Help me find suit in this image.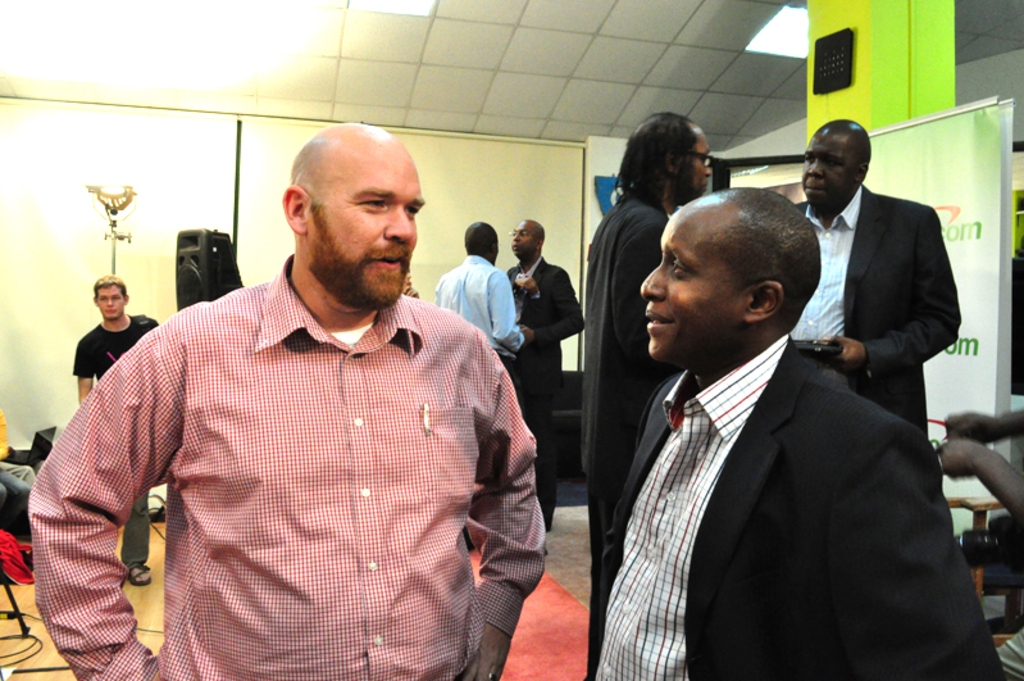
Found it: {"left": 795, "top": 181, "right": 962, "bottom": 431}.
